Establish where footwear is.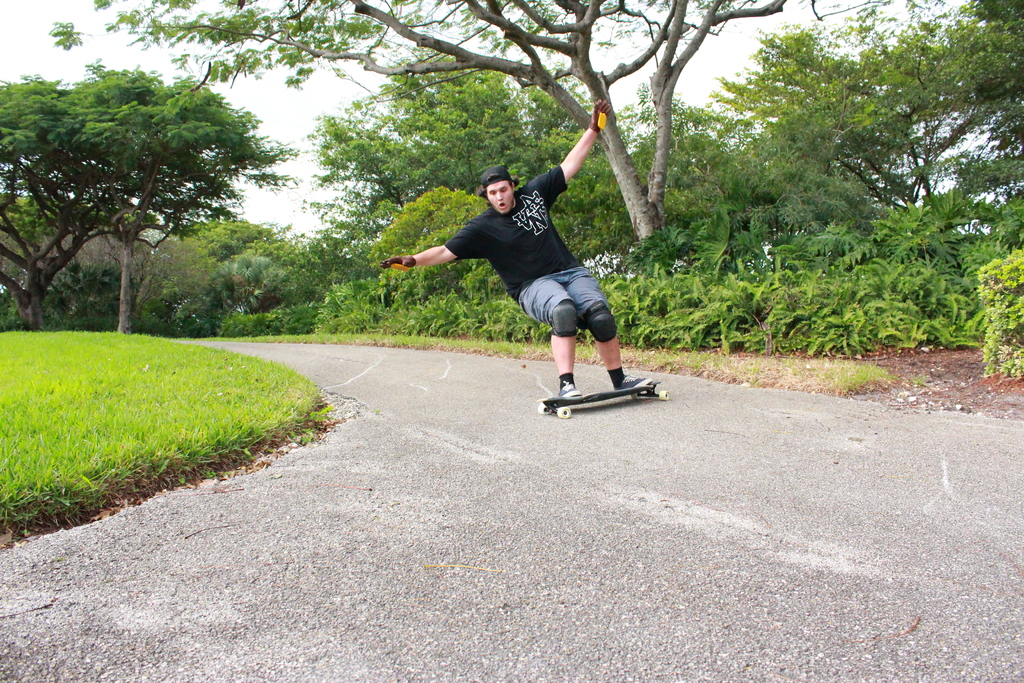
Established at [x1=562, y1=382, x2=578, y2=399].
